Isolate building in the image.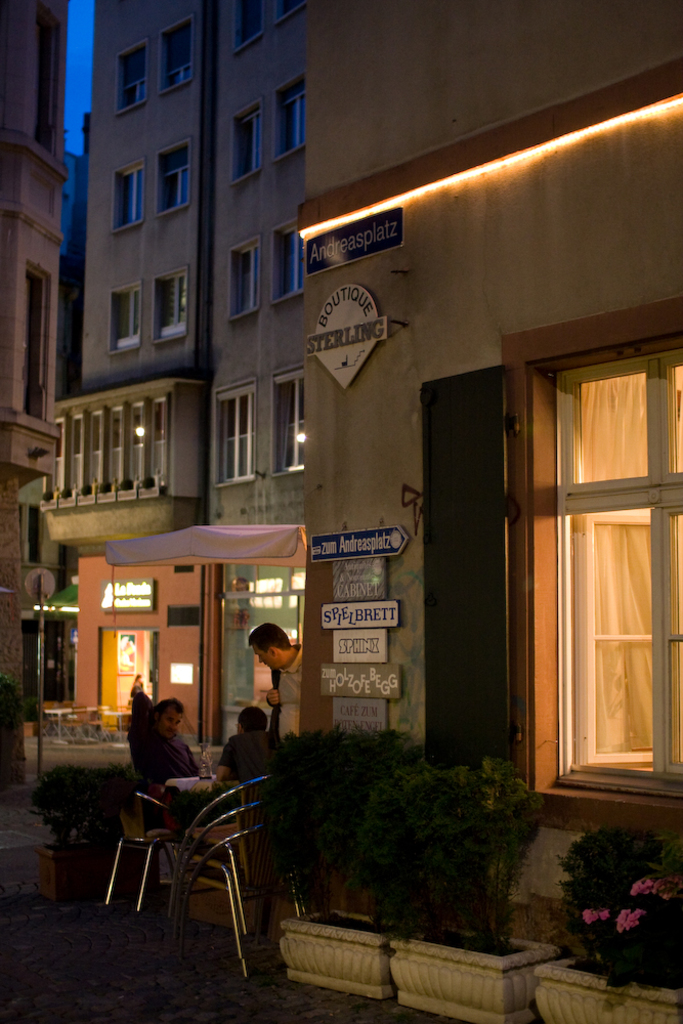
Isolated region: box=[293, 0, 682, 863].
